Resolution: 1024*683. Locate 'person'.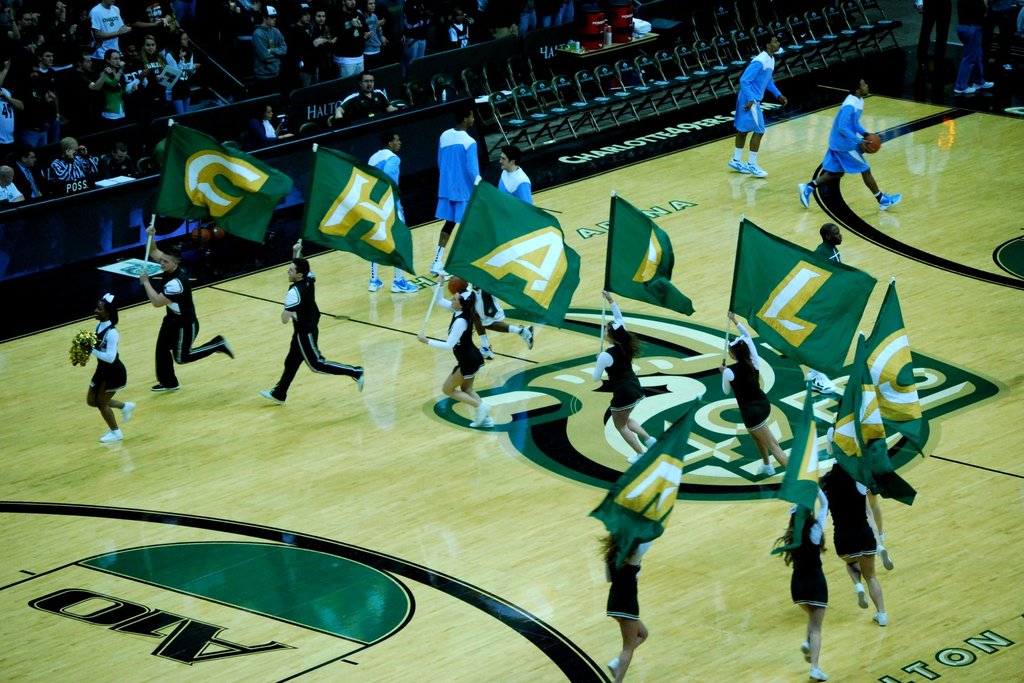
bbox(140, 224, 239, 397).
